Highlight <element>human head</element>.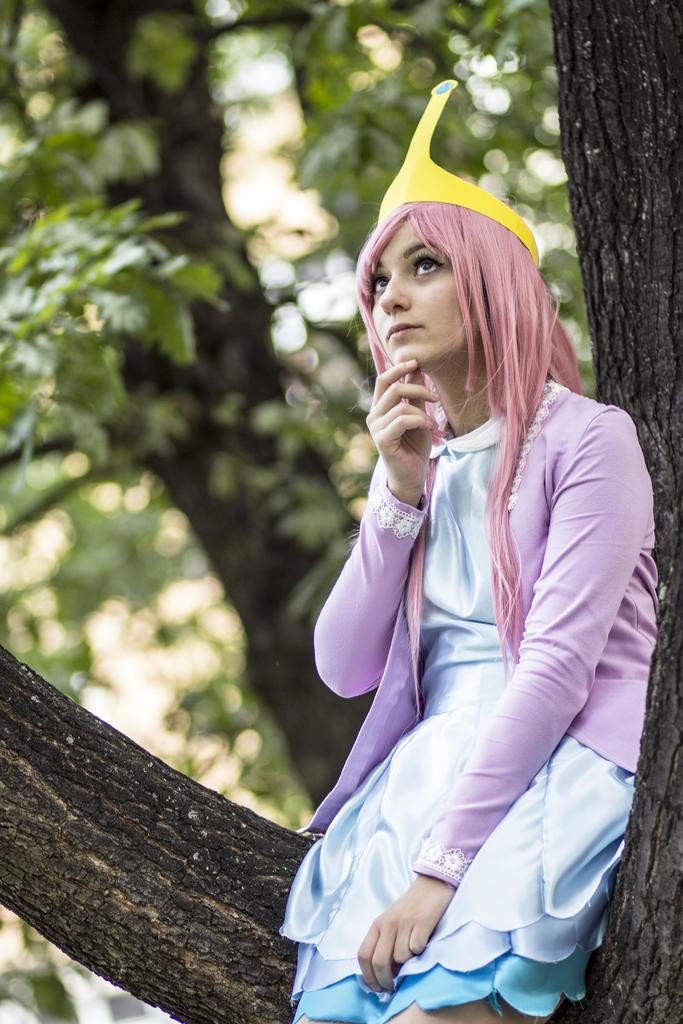
Highlighted region: detection(359, 181, 539, 381).
